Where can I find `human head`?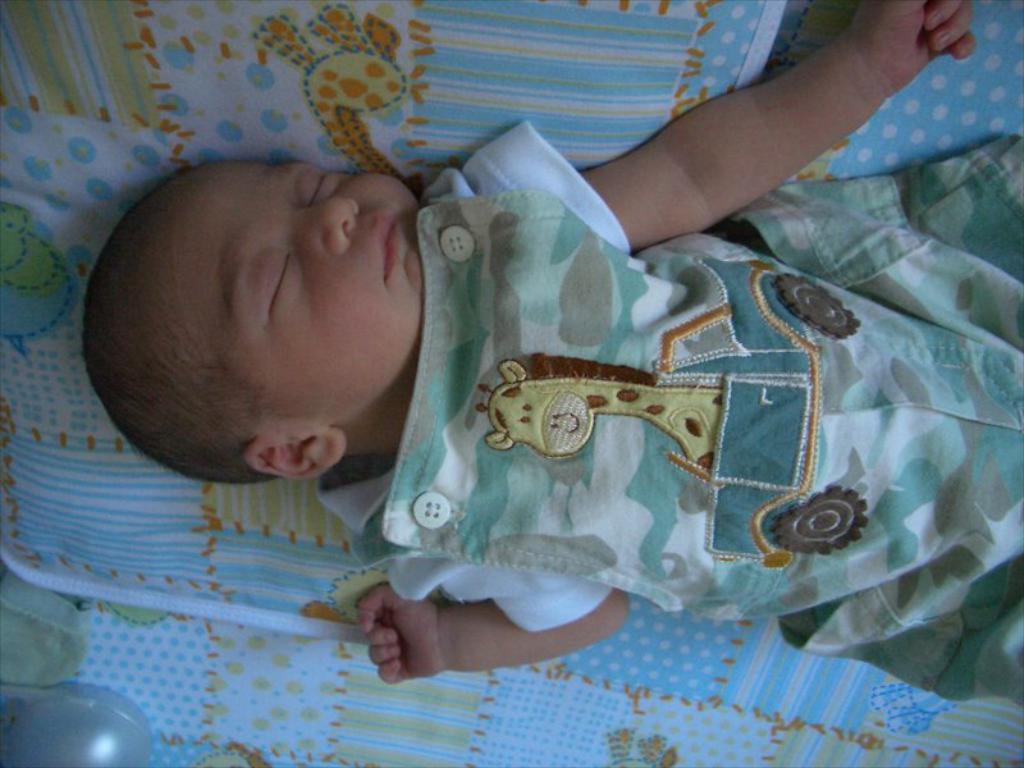
You can find it at detection(105, 154, 408, 451).
